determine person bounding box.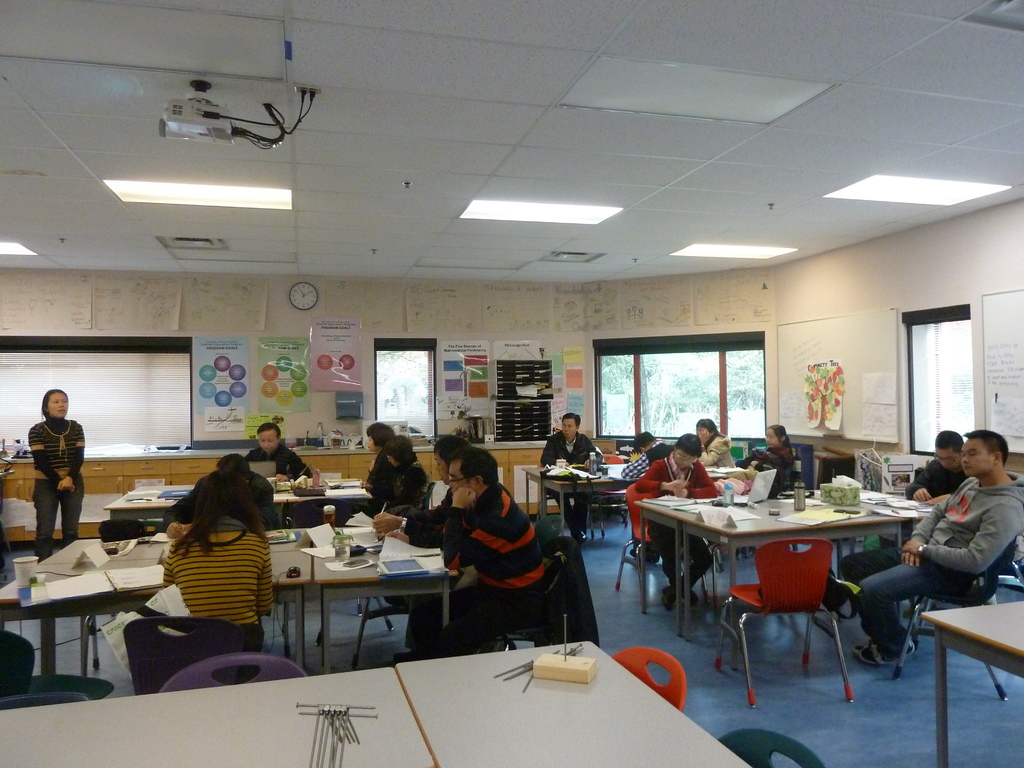
Determined: <box>379,438,484,554</box>.
